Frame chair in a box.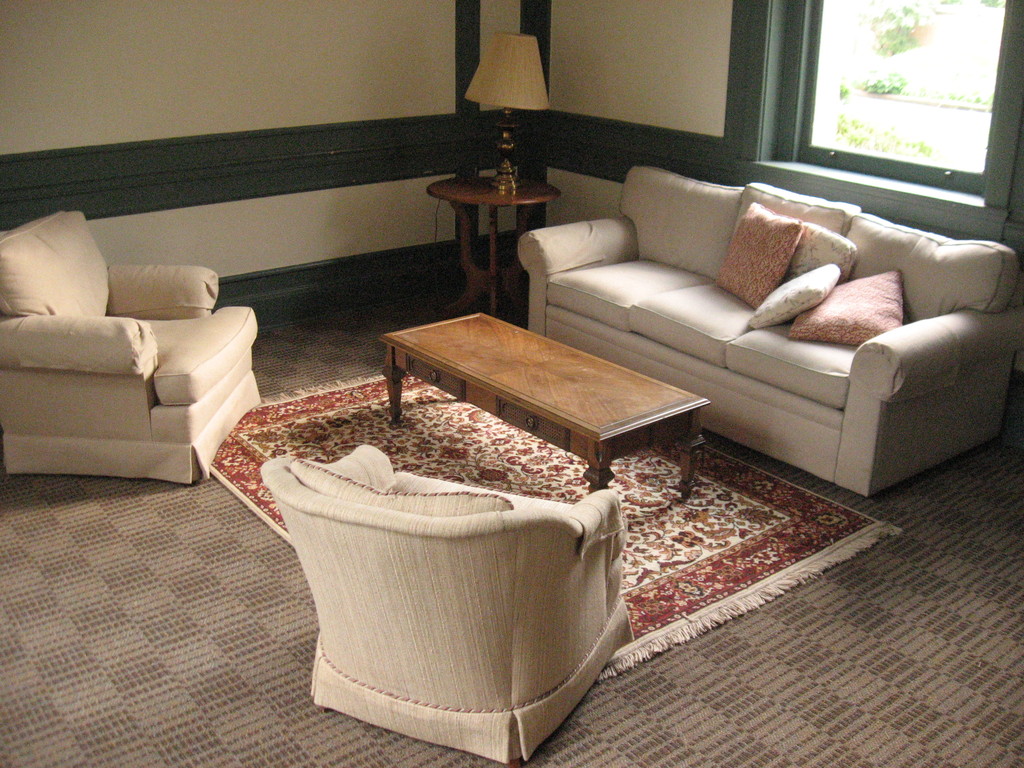
[x1=0, y1=204, x2=265, y2=482].
